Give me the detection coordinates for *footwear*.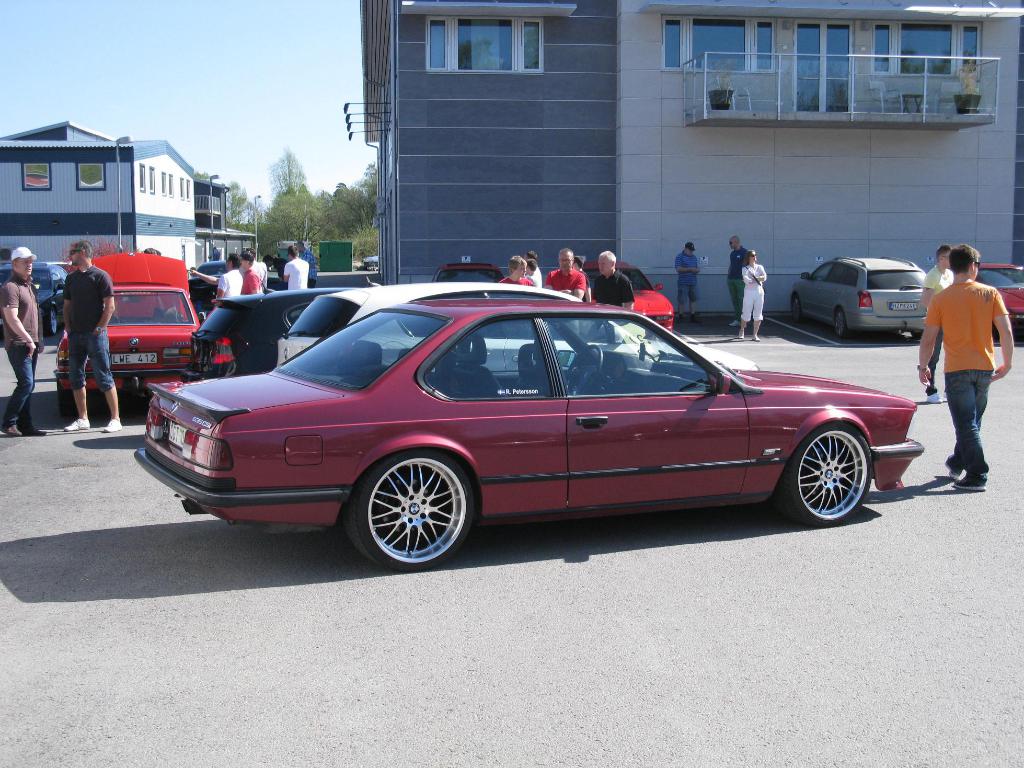
2 424 20 436.
